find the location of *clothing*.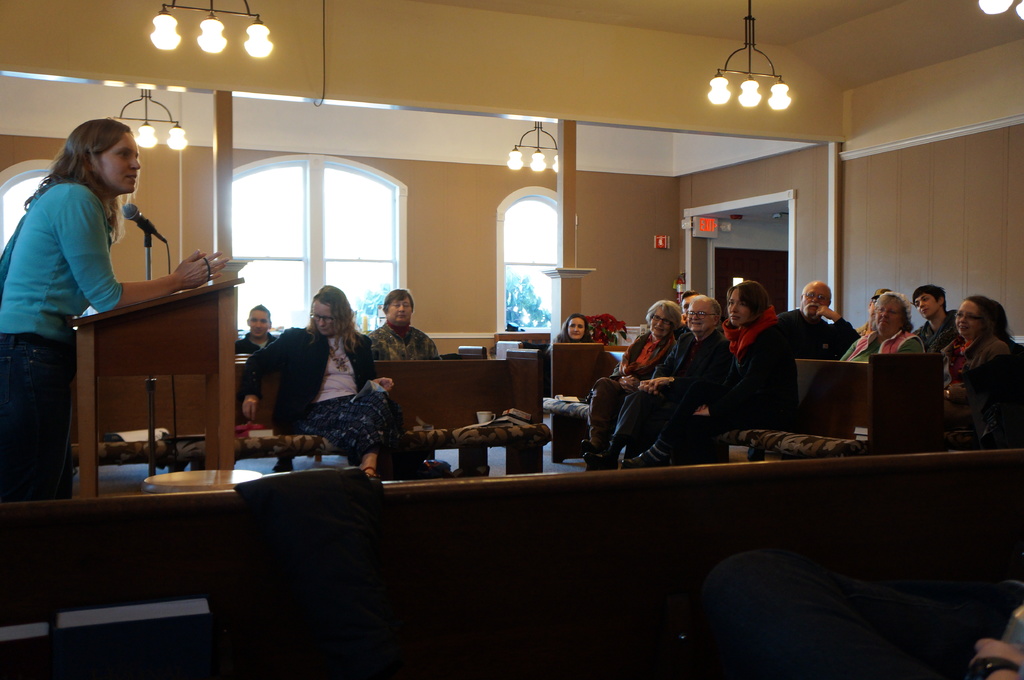
Location: rect(959, 327, 1012, 432).
